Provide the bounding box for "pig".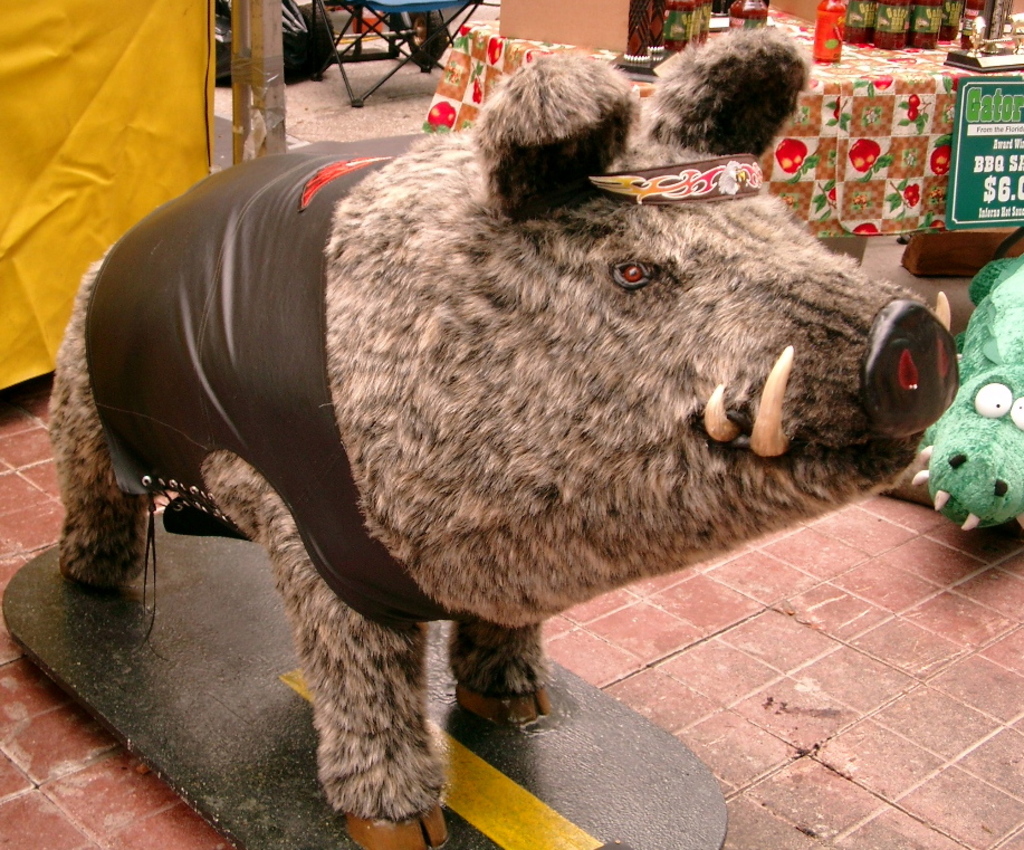
[48,28,961,849].
